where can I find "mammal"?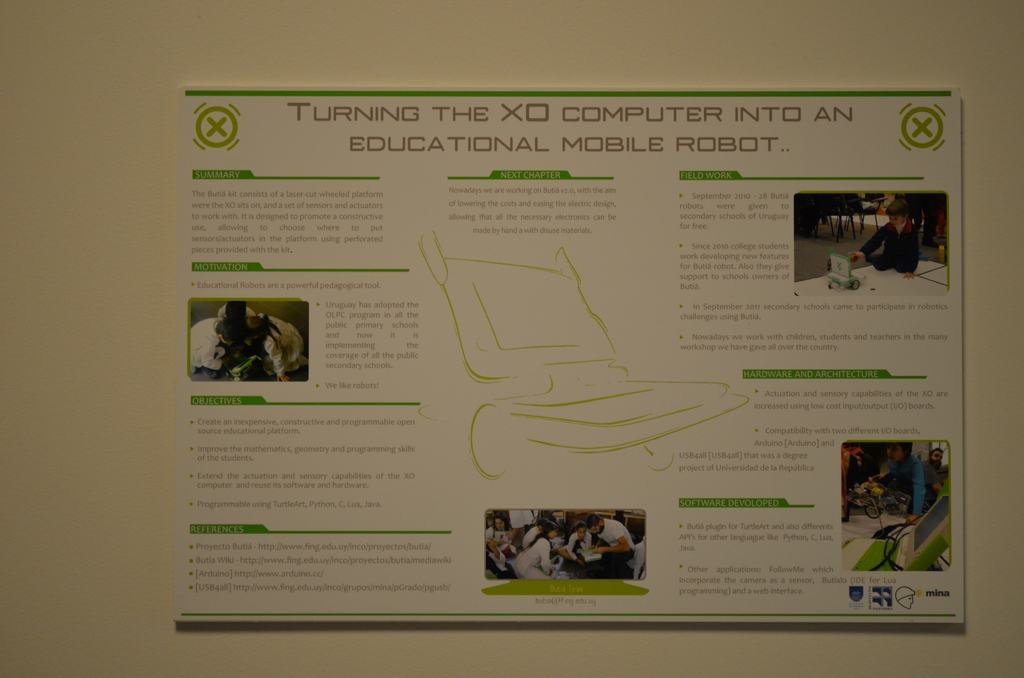
You can find it at bbox=[244, 310, 310, 383].
